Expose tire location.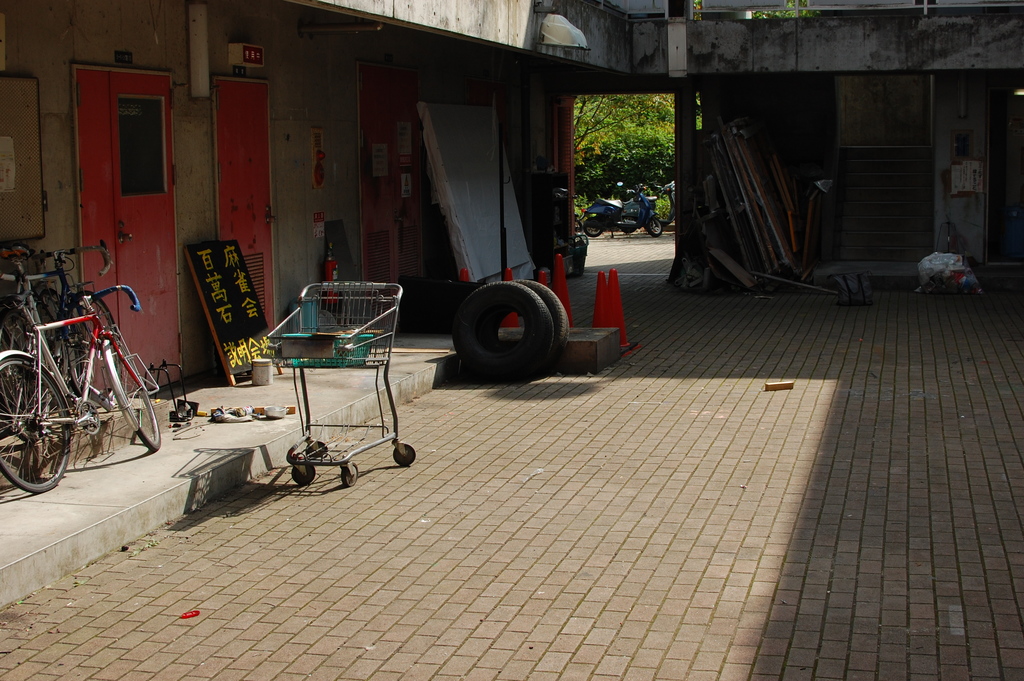
Exposed at bbox(392, 445, 416, 466).
